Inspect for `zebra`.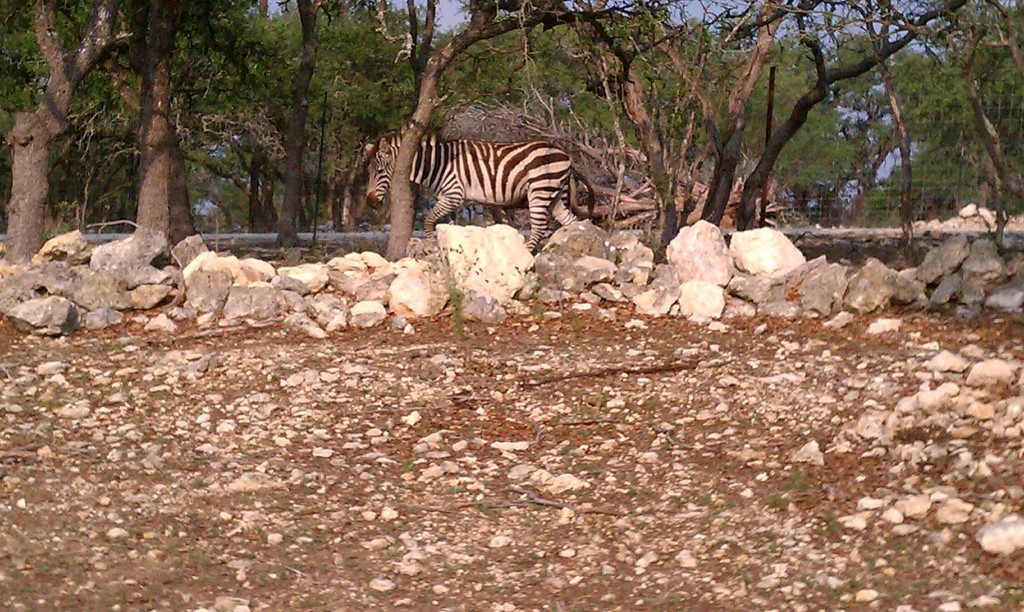
Inspection: <bbox>366, 129, 596, 253</bbox>.
